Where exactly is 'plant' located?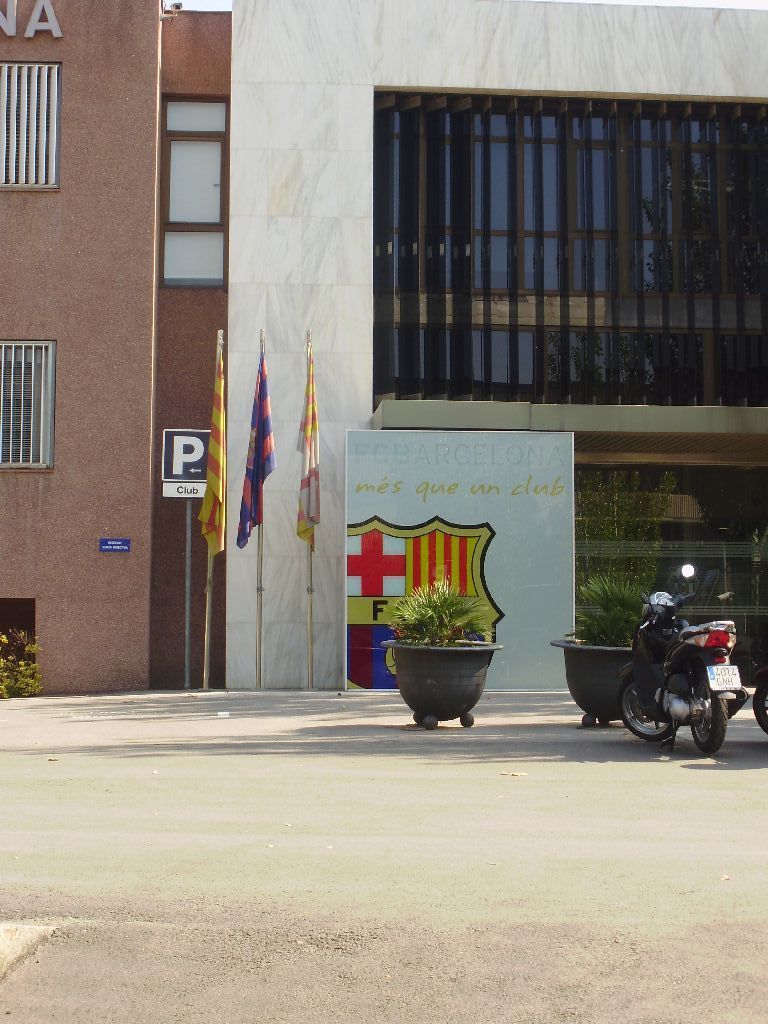
Its bounding box is box=[384, 578, 492, 650].
